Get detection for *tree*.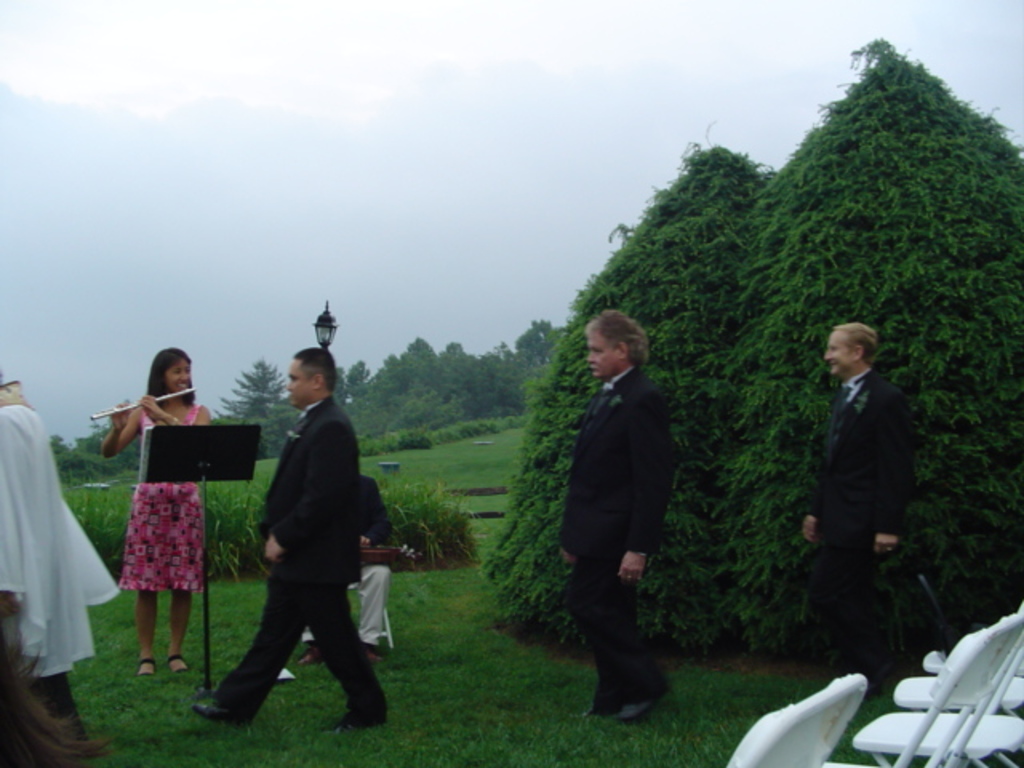
Detection: 200/352/302/464.
